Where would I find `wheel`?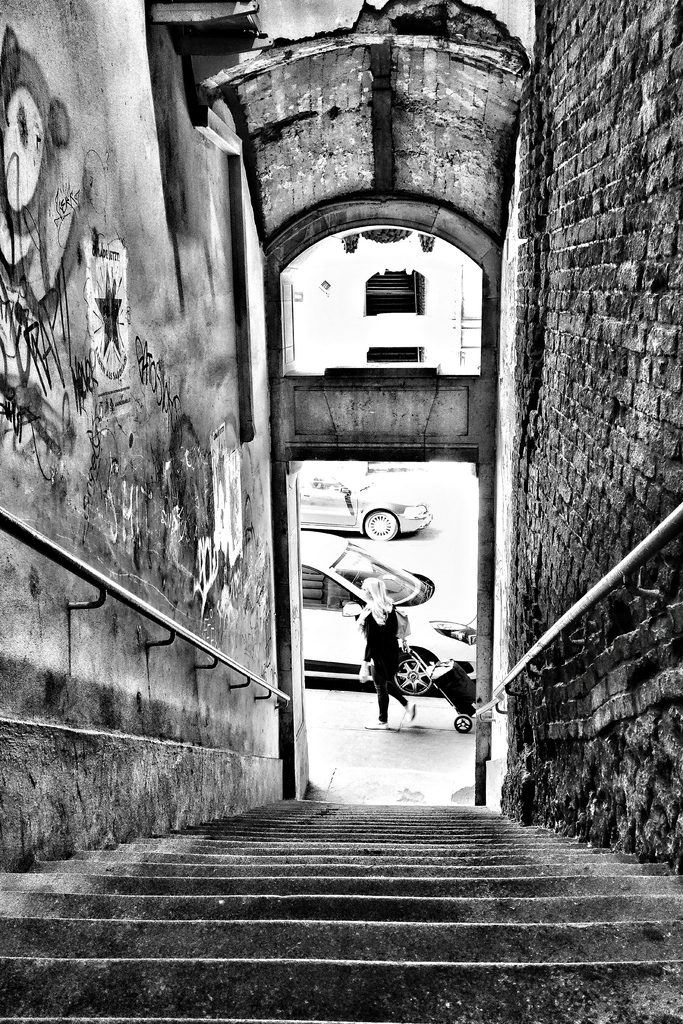
At x1=394, y1=645, x2=450, y2=699.
